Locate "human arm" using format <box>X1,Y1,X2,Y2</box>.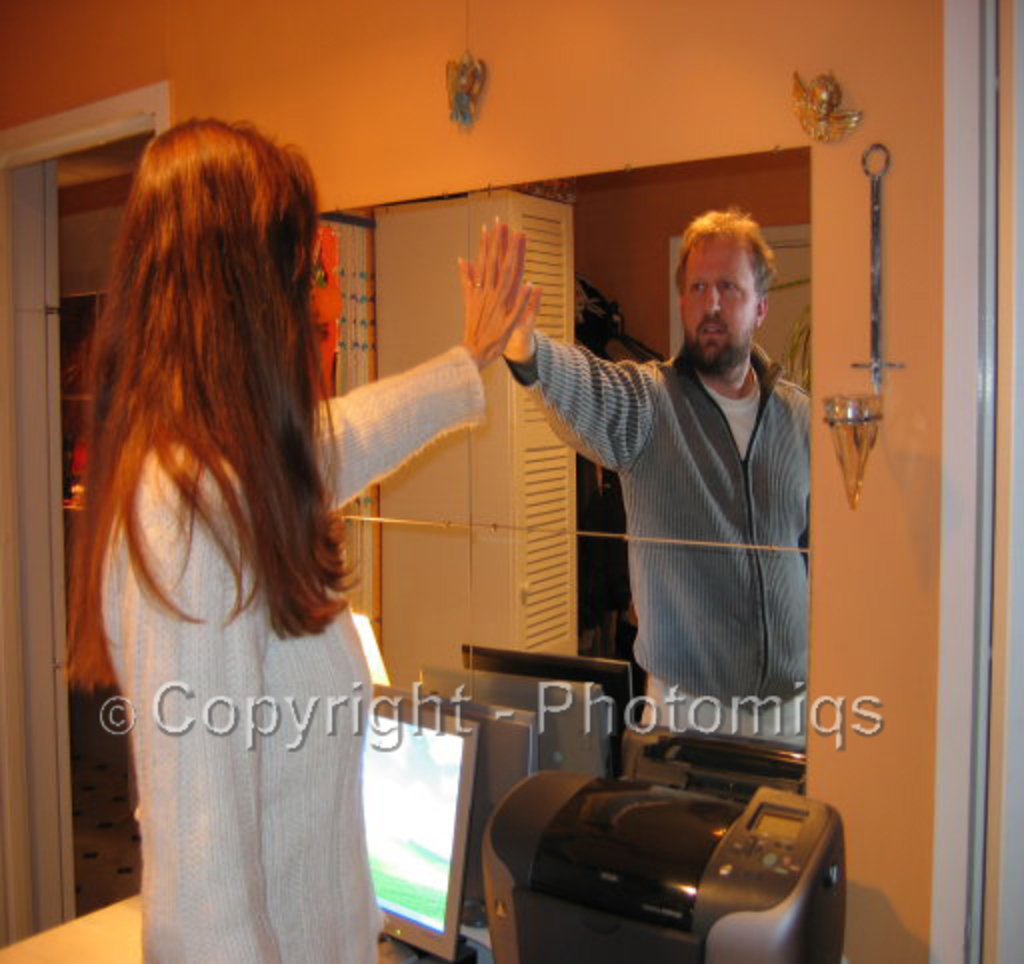
<box>504,216,652,476</box>.
